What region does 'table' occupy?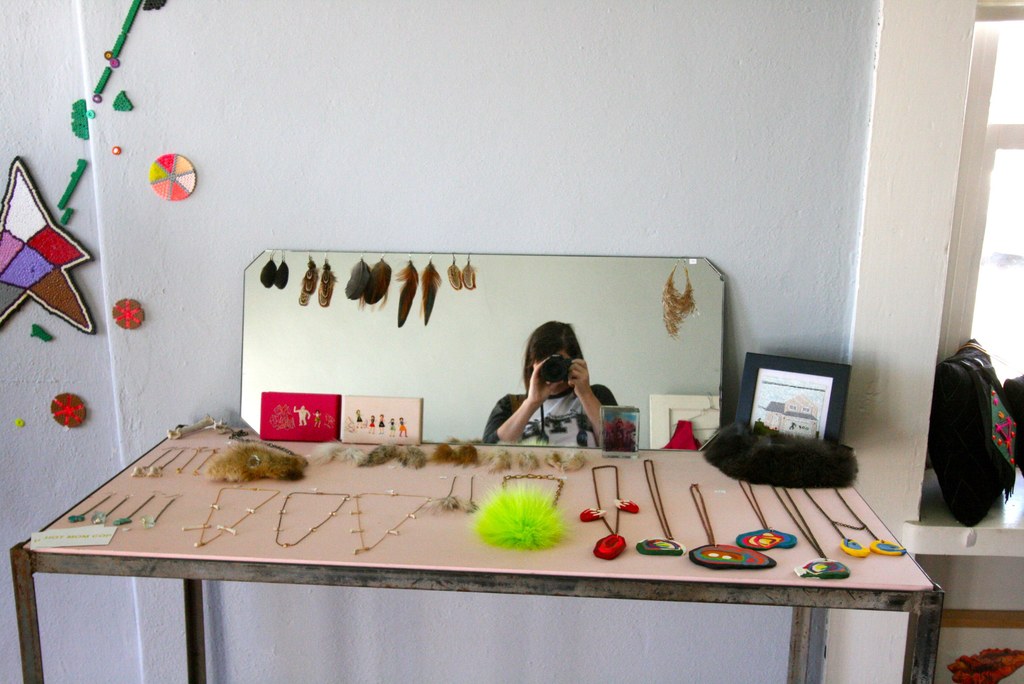
<box>33,418,945,678</box>.
